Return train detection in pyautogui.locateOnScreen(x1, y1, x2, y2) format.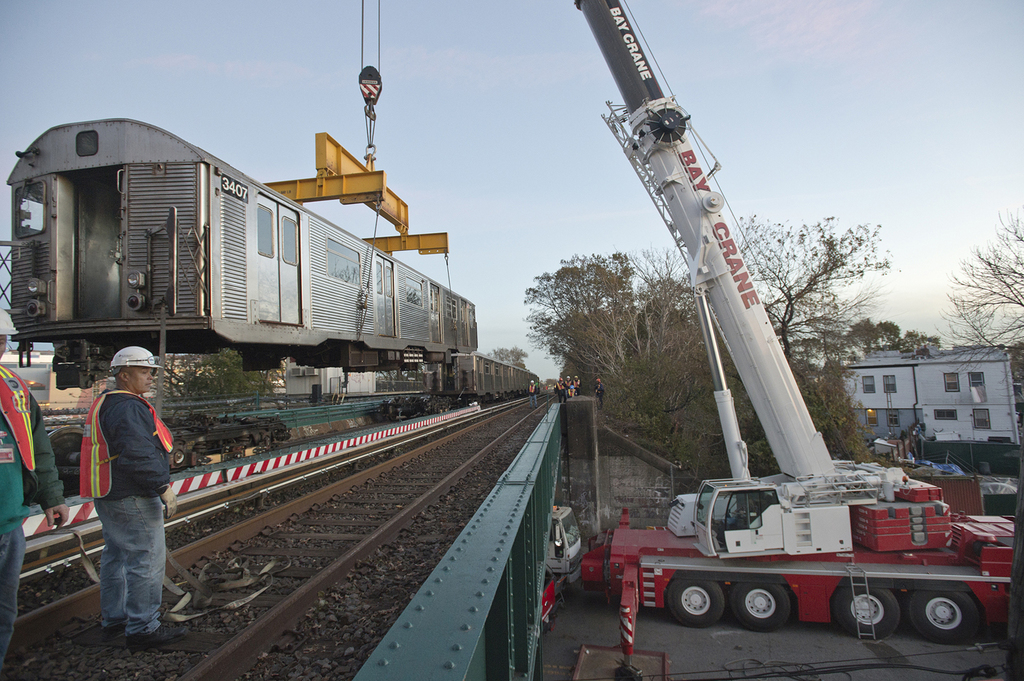
pyautogui.locateOnScreen(5, 117, 473, 382).
